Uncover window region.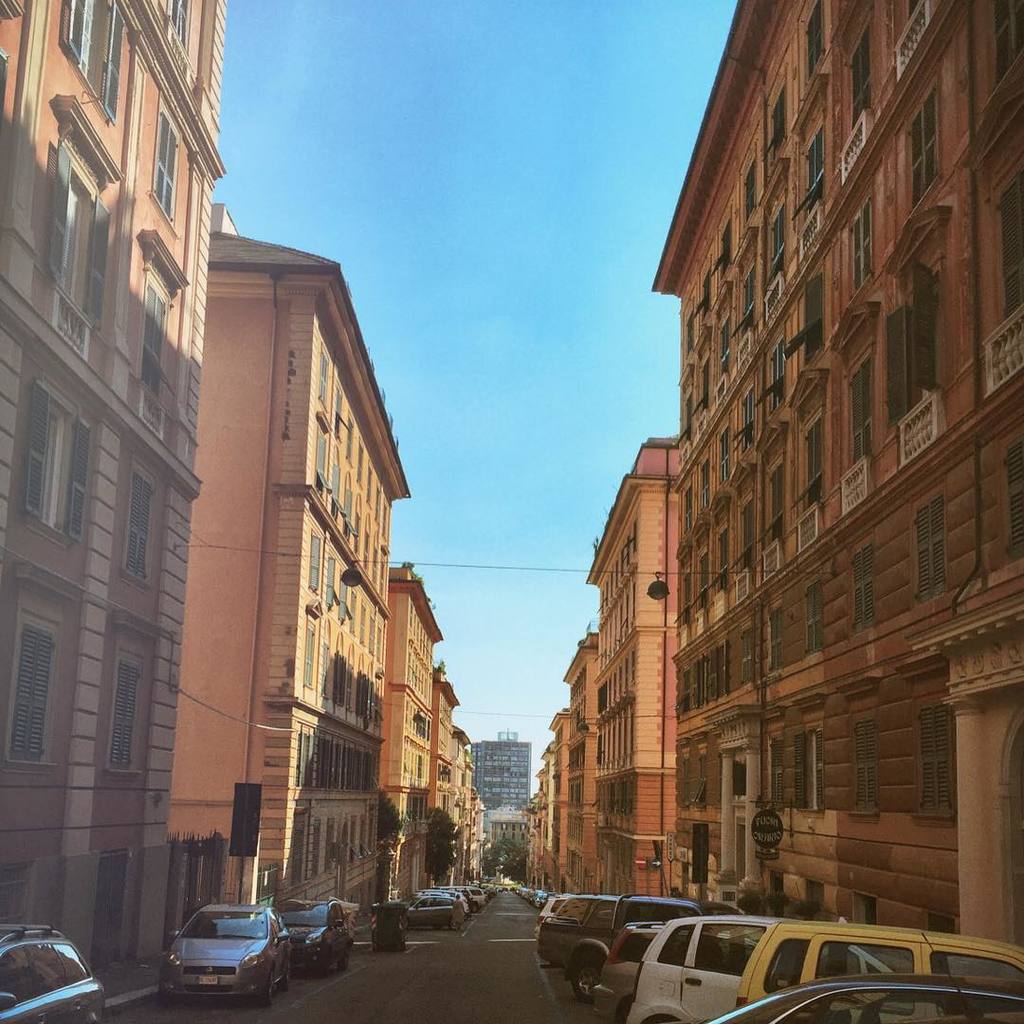
Uncovered: 685,283,706,335.
